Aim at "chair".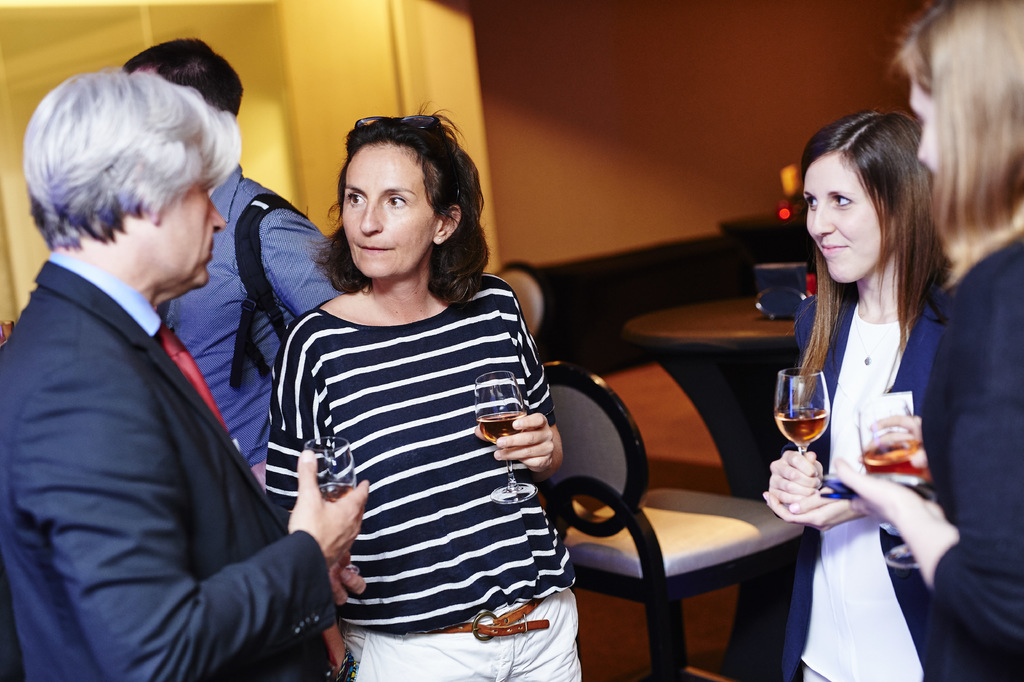
Aimed at box=[499, 258, 550, 345].
